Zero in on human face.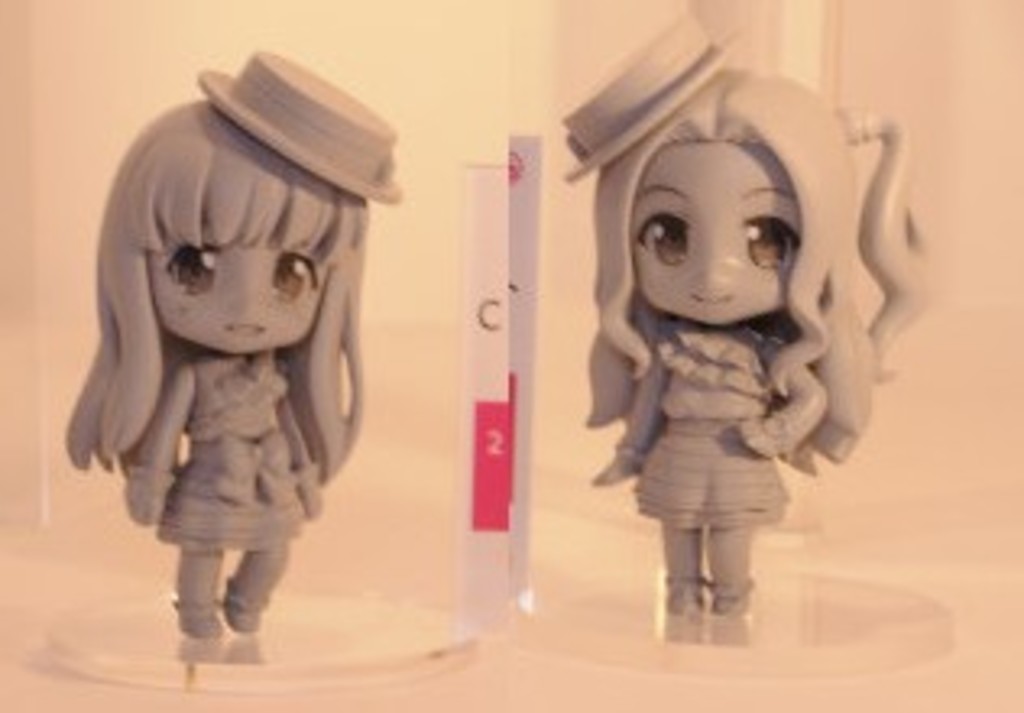
Zeroed in: [left=136, top=240, right=331, bottom=363].
